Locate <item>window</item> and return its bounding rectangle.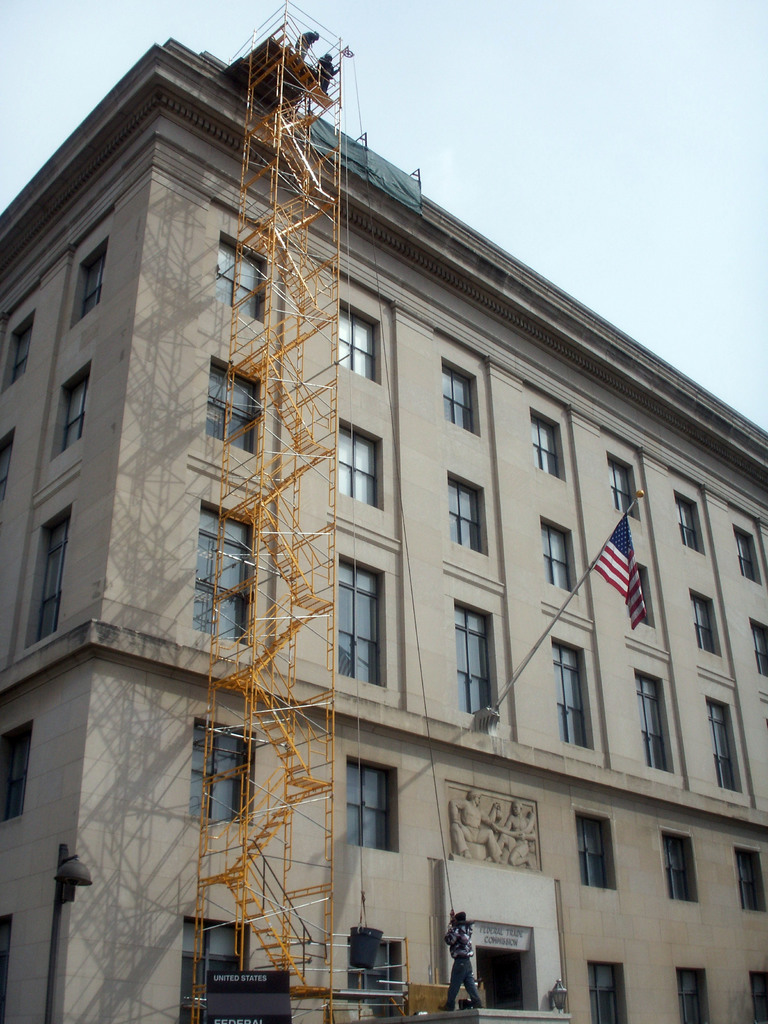
[755,972,767,1023].
